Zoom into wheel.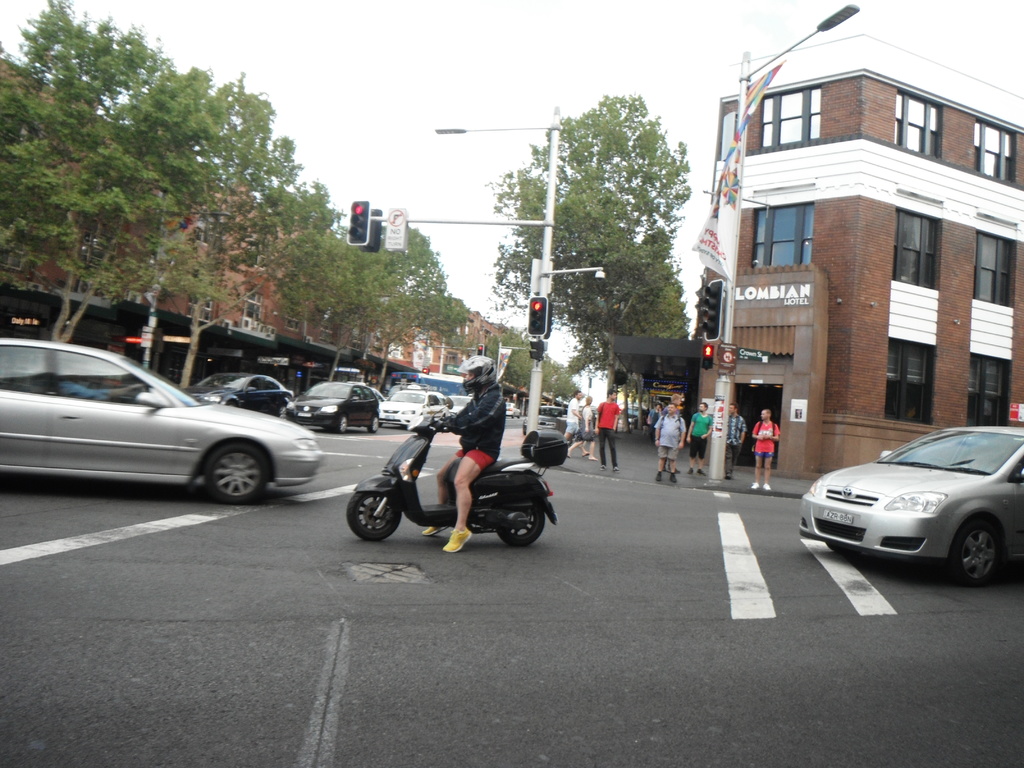
Zoom target: crop(336, 416, 347, 435).
